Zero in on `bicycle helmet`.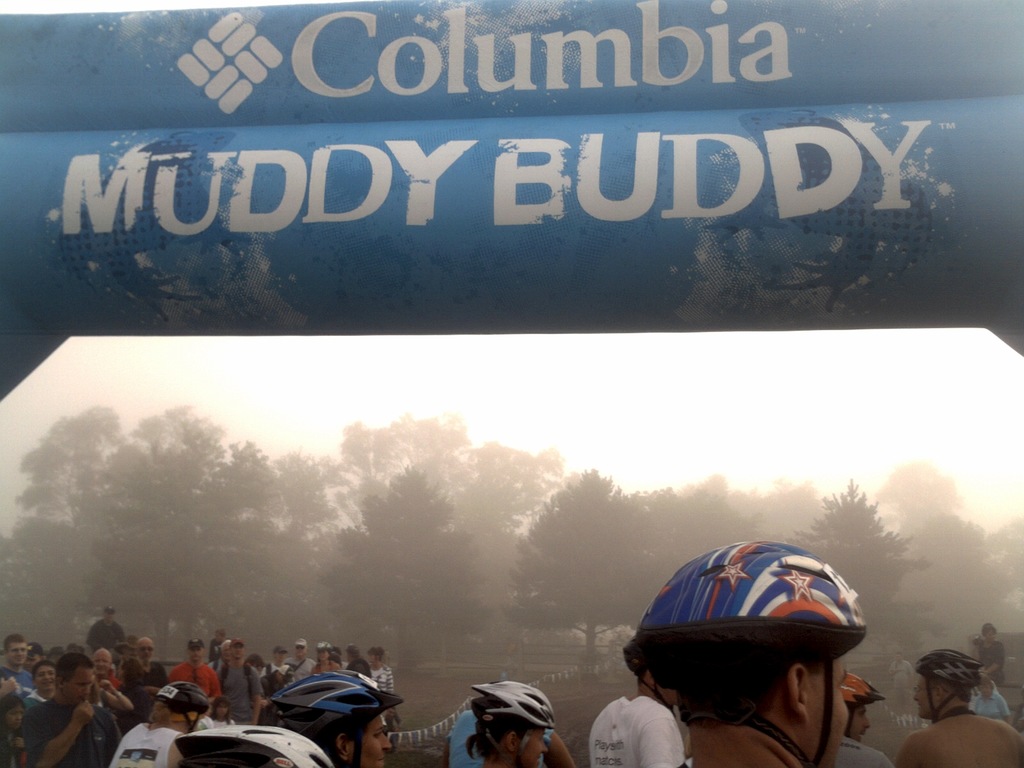
Zeroed in: l=271, t=667, r=403, b=767.
